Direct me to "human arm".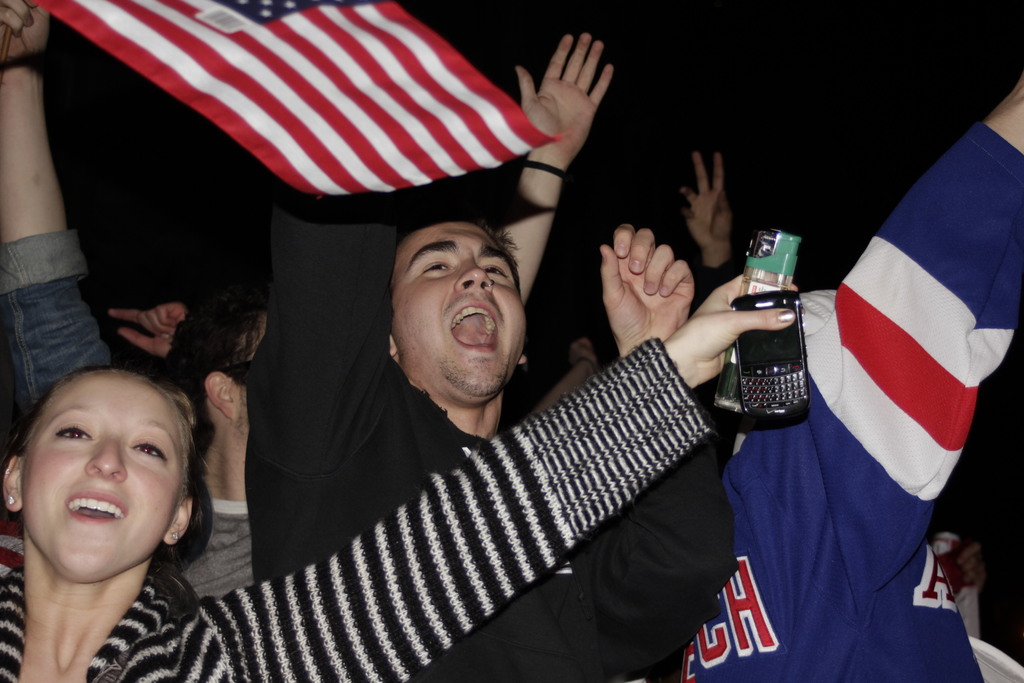
Direction: (799, 66, 1023, 549).
